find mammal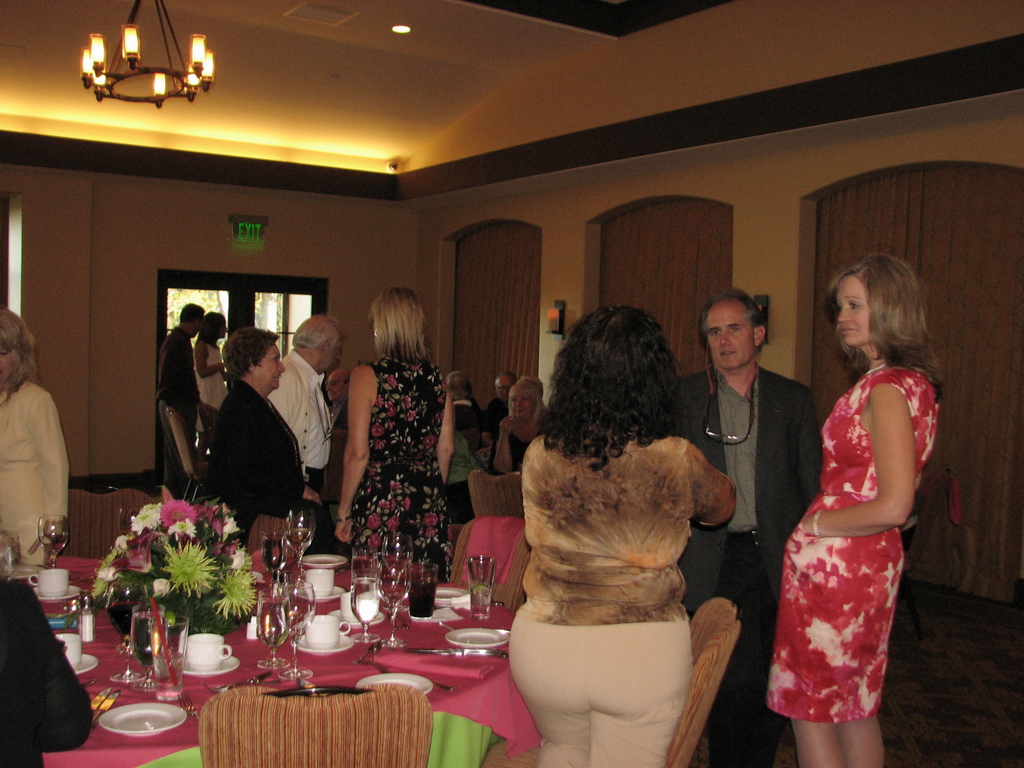
<bbox>488, 376, 554, 468</bbox>
